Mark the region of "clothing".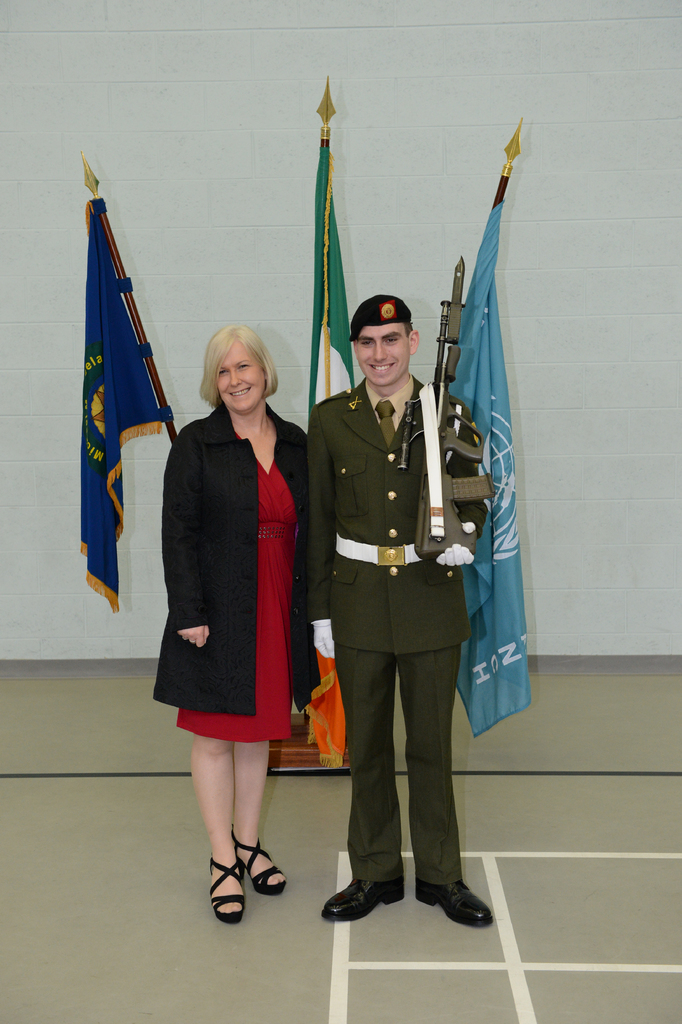
Region: 154 399 317 744.
